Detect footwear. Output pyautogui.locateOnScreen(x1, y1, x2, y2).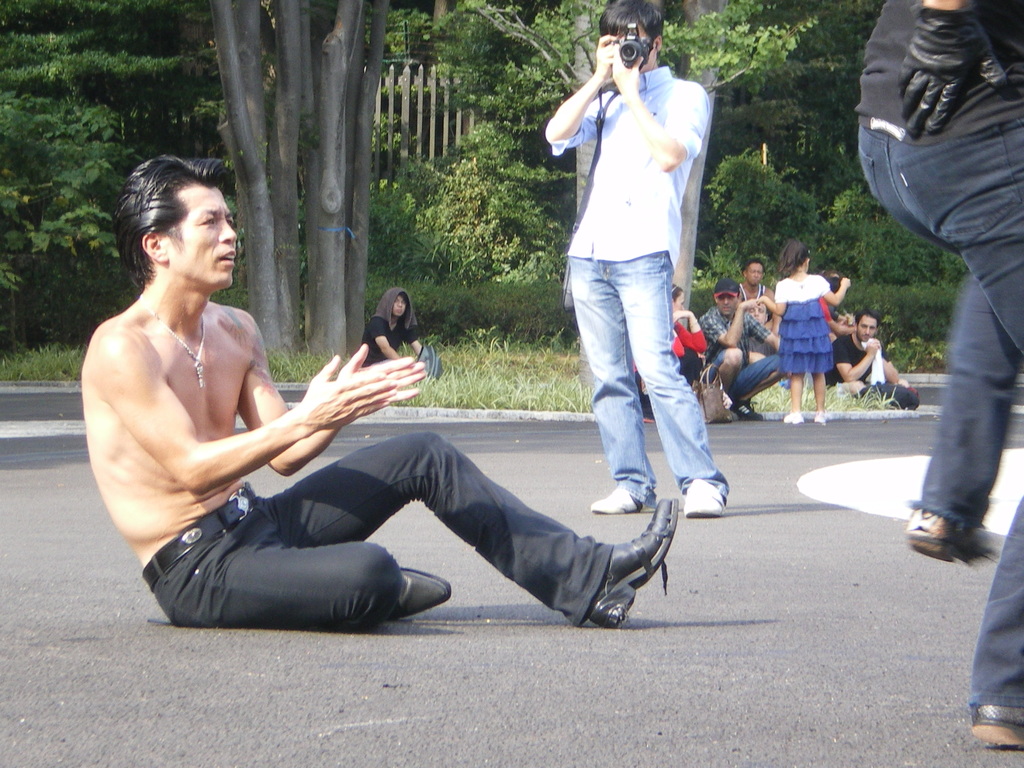
pyautogui.locateOnScreen(970, 701, 1023, 749).
